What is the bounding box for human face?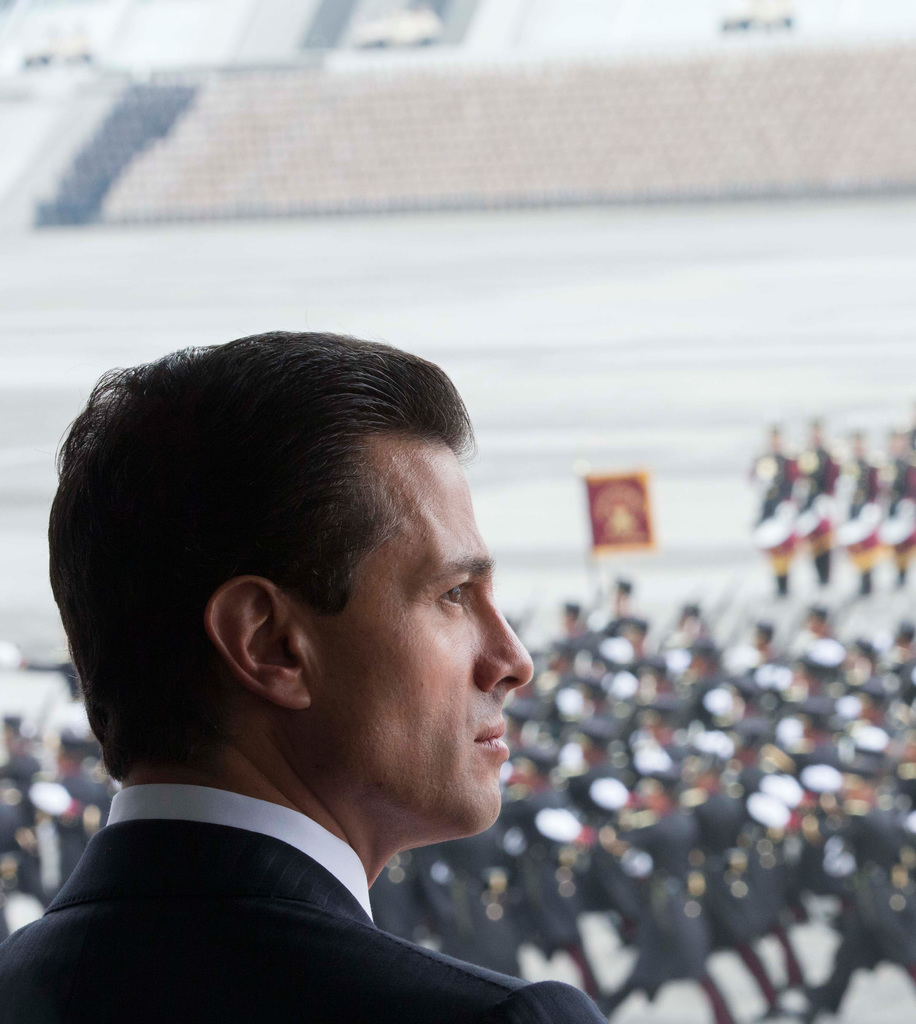
<box>327,445,533,836</box>.
